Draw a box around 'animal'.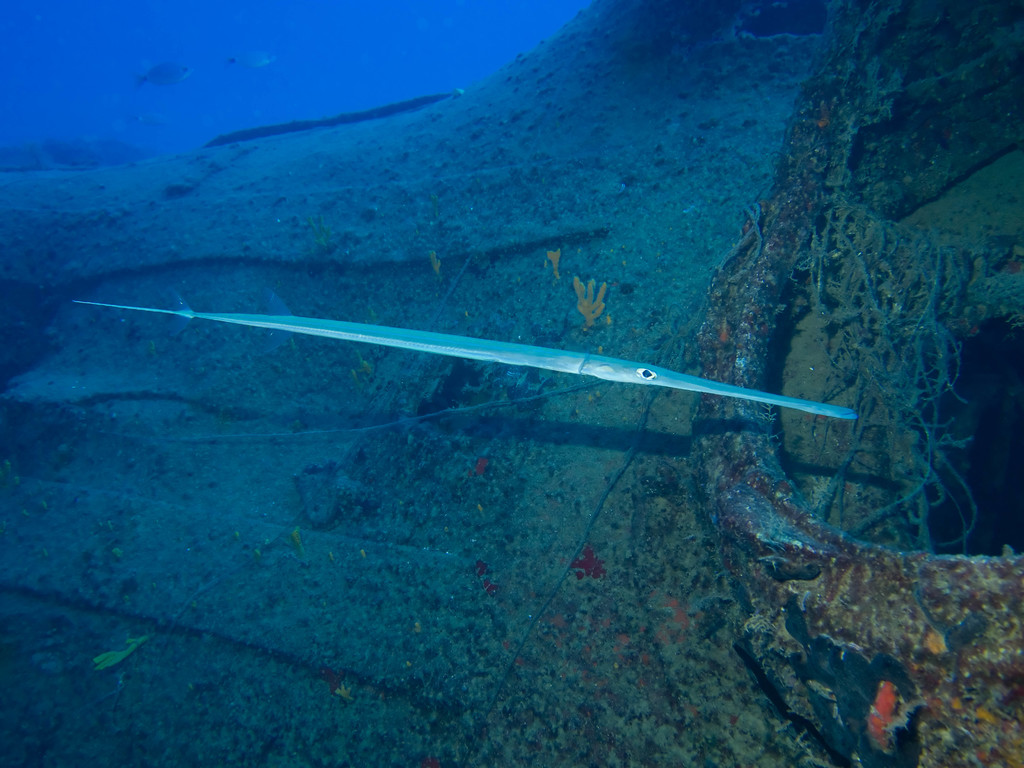
73 300 857 423.
